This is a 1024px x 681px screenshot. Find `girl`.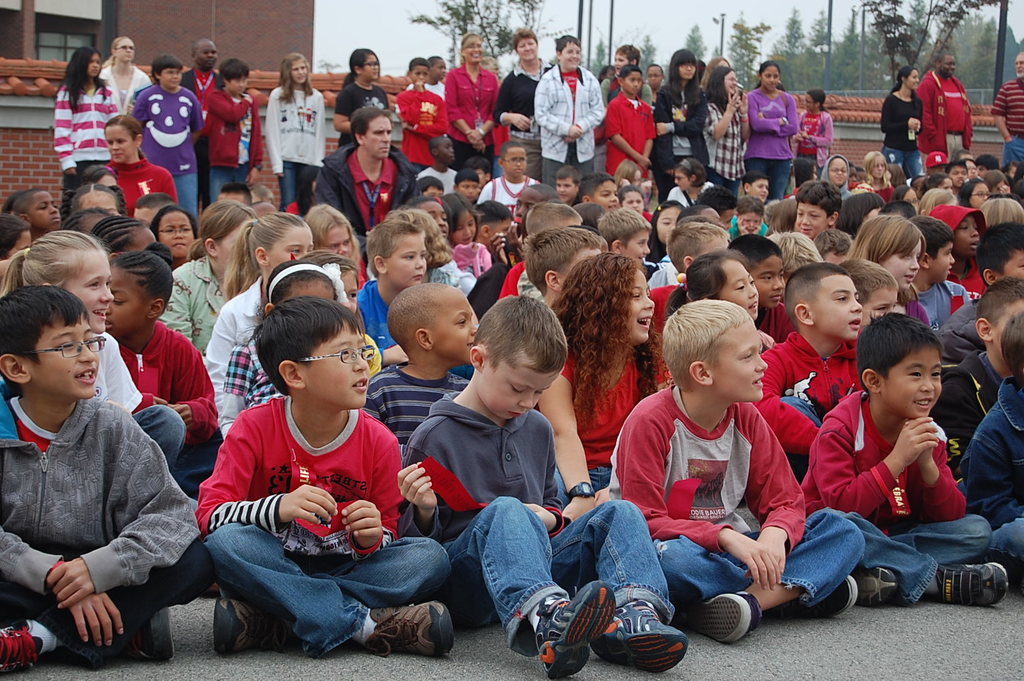
Bounding box: {"x1": 707, "y1": 66, "x2": 750, "y2": 200}.
